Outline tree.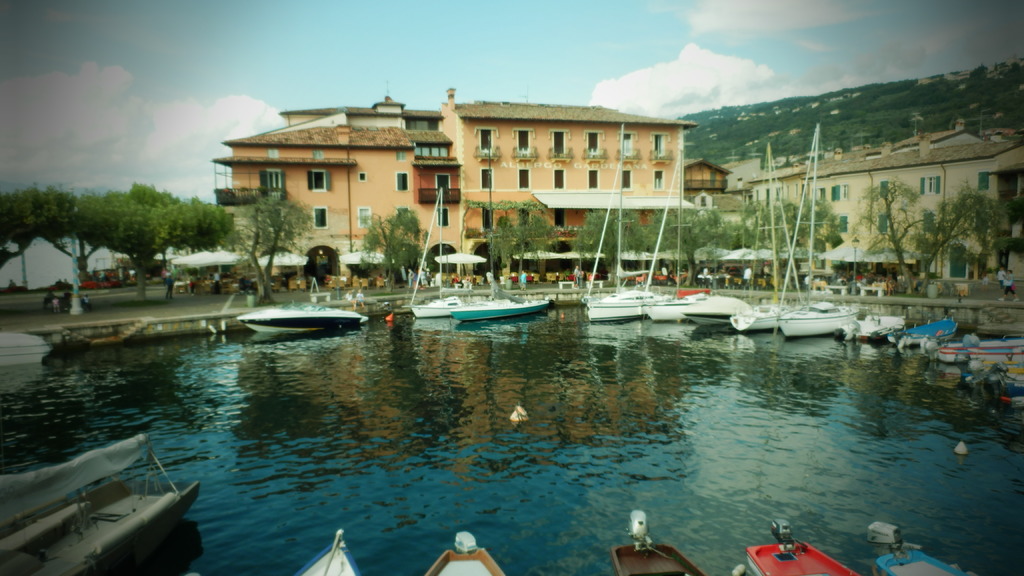
Outline: bbox=[0, 183, 51, 280].
